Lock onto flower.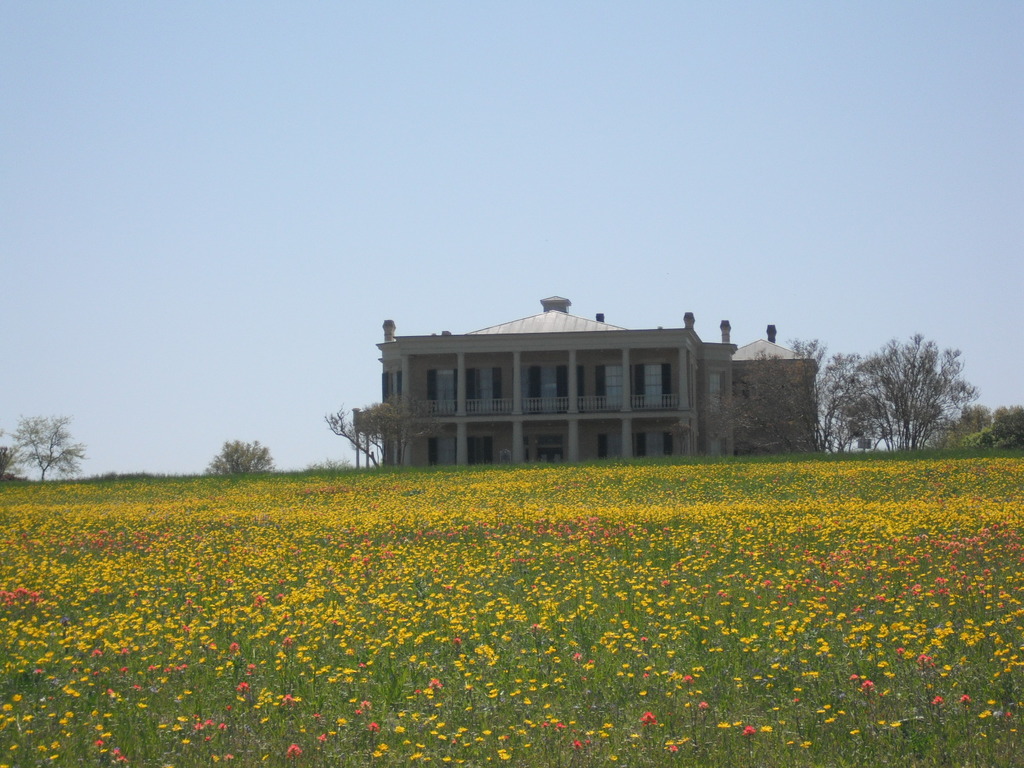
Locked: l=284, t=743, r=301, b=758.
